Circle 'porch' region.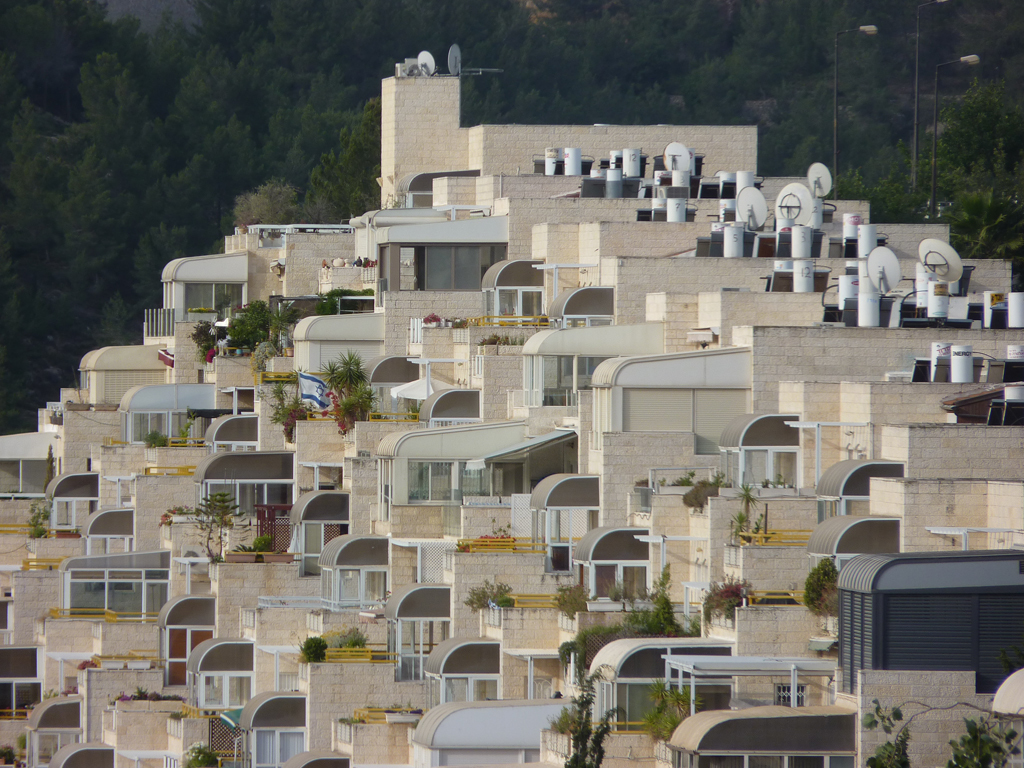
Region: (361, 403, 539, 543).
